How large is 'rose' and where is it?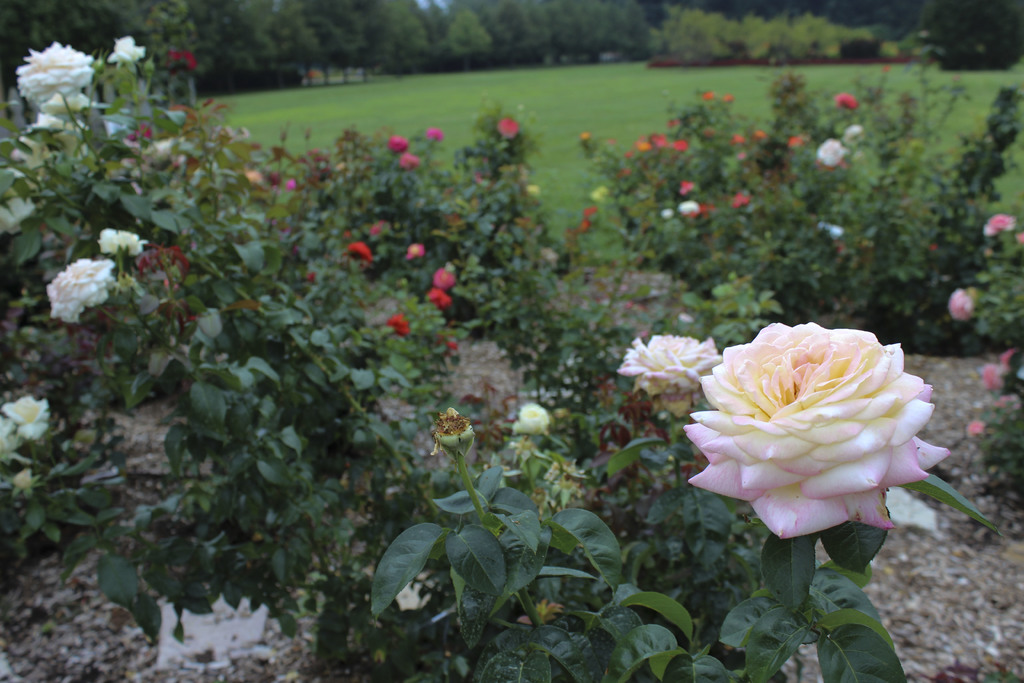
Bounding box: 616:333:724:396.
